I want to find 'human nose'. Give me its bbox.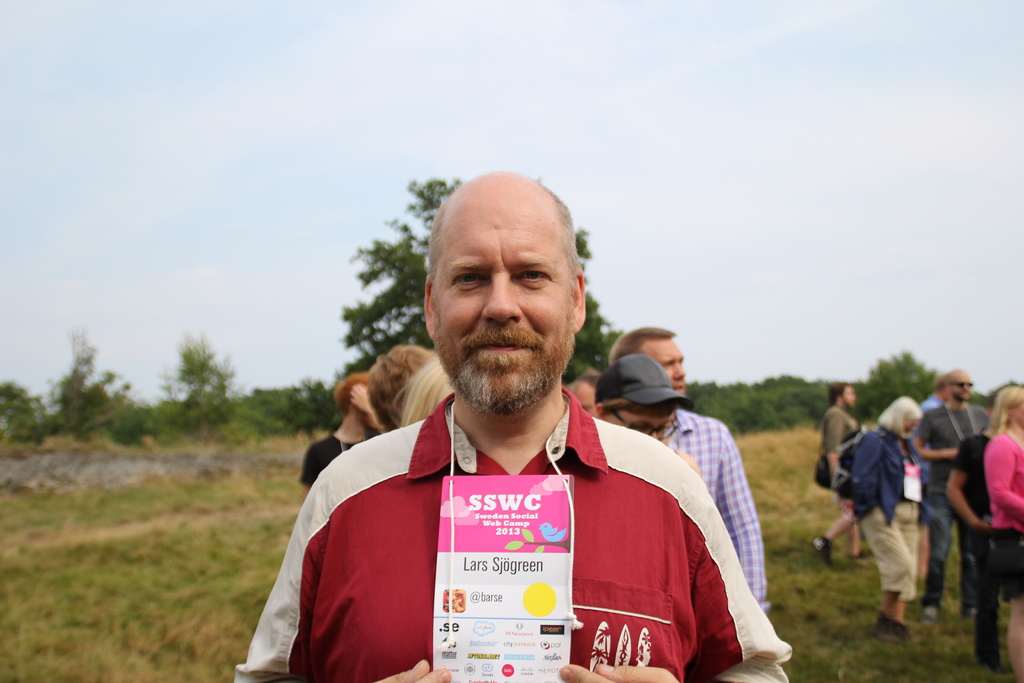
671, 364, 684, 379.
